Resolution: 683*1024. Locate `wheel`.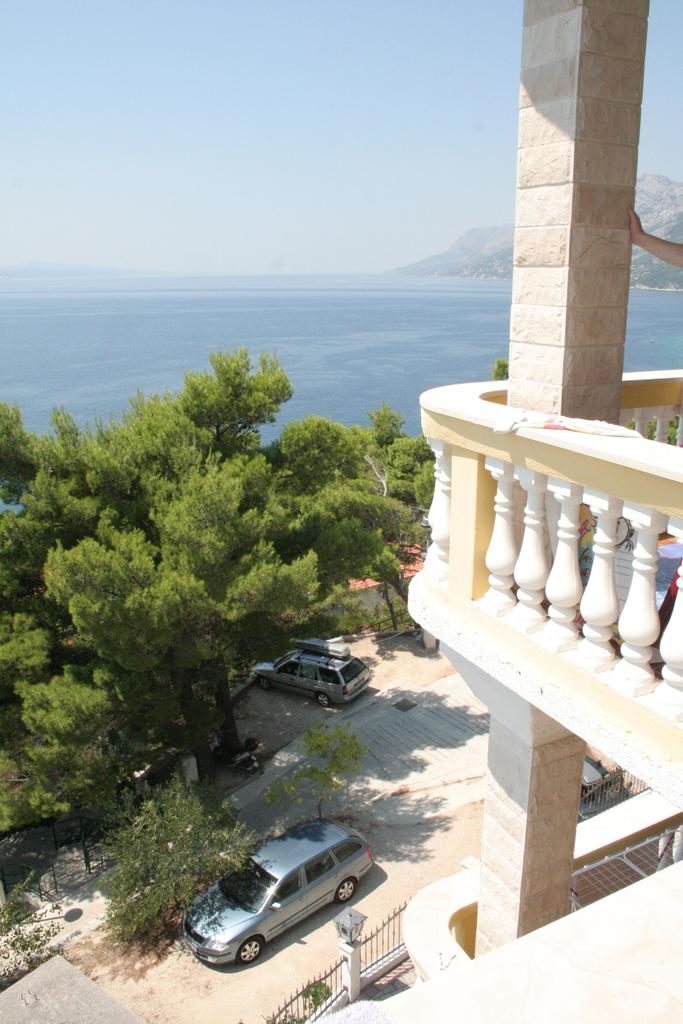
<box>315,691,333,708</box>.
